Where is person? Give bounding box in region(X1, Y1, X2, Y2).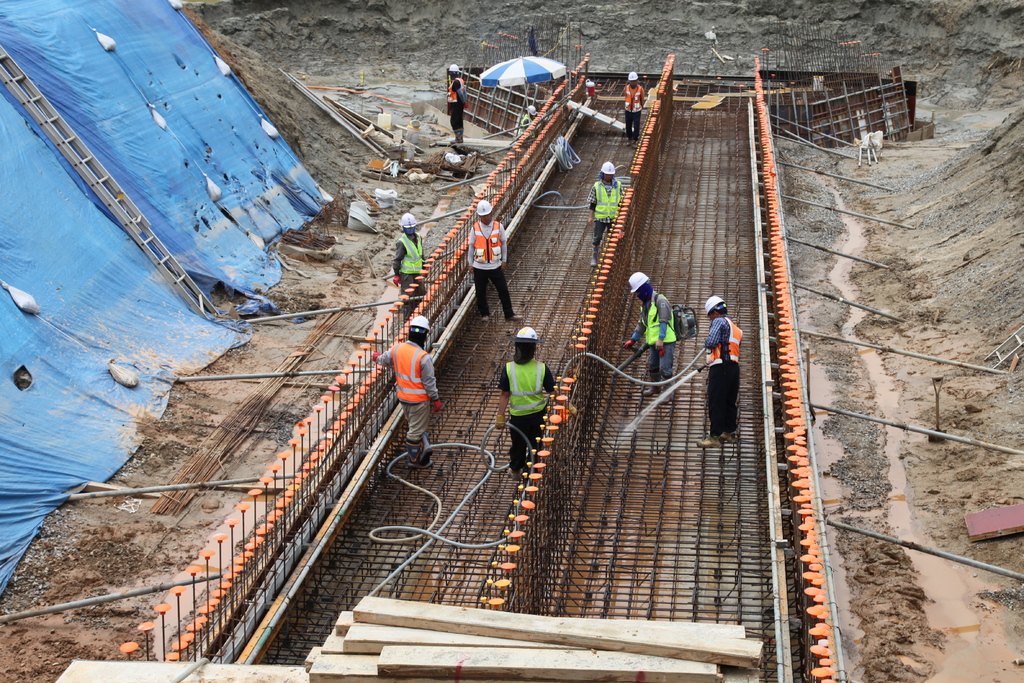
region(590, 162, 622, 263).
